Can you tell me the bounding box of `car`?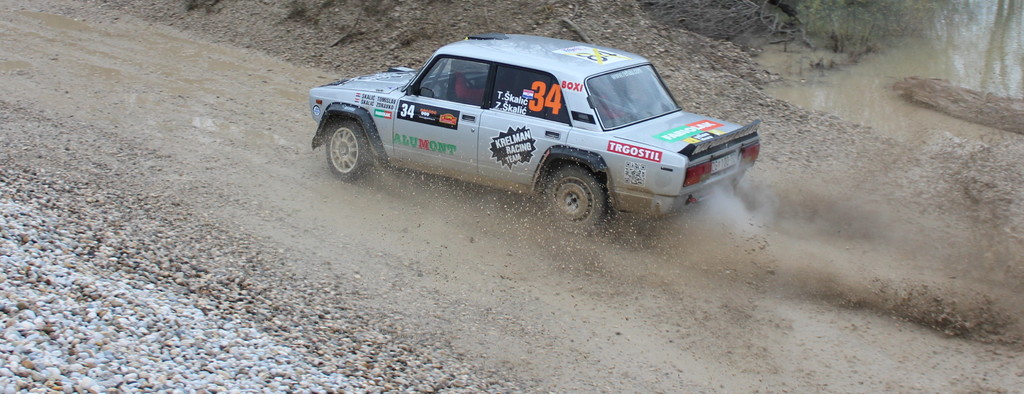
{"left": 308, "top": 31, "right": 763, "bottom": 240}.
